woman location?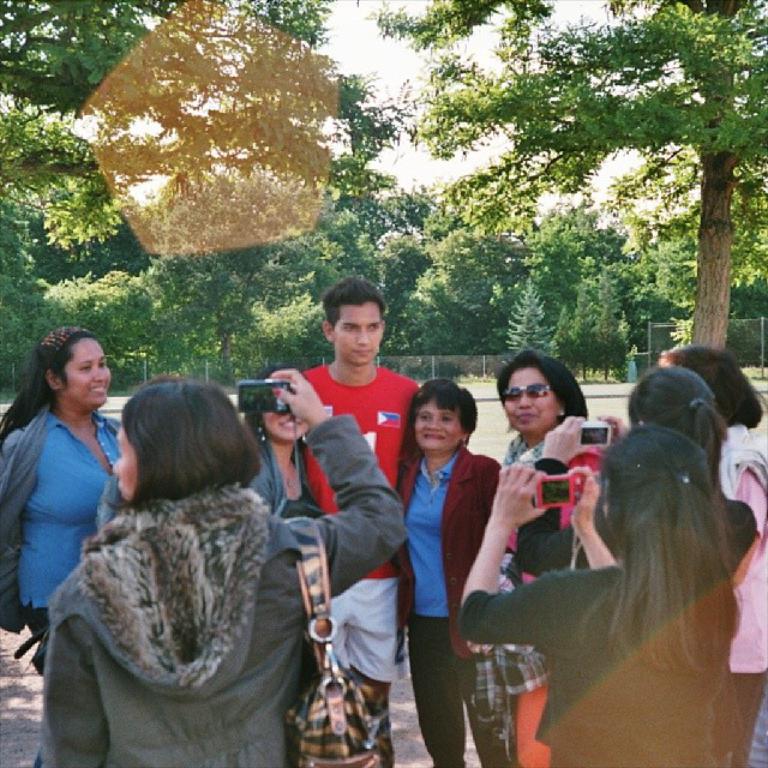
region(34, 367, 406, 767)
